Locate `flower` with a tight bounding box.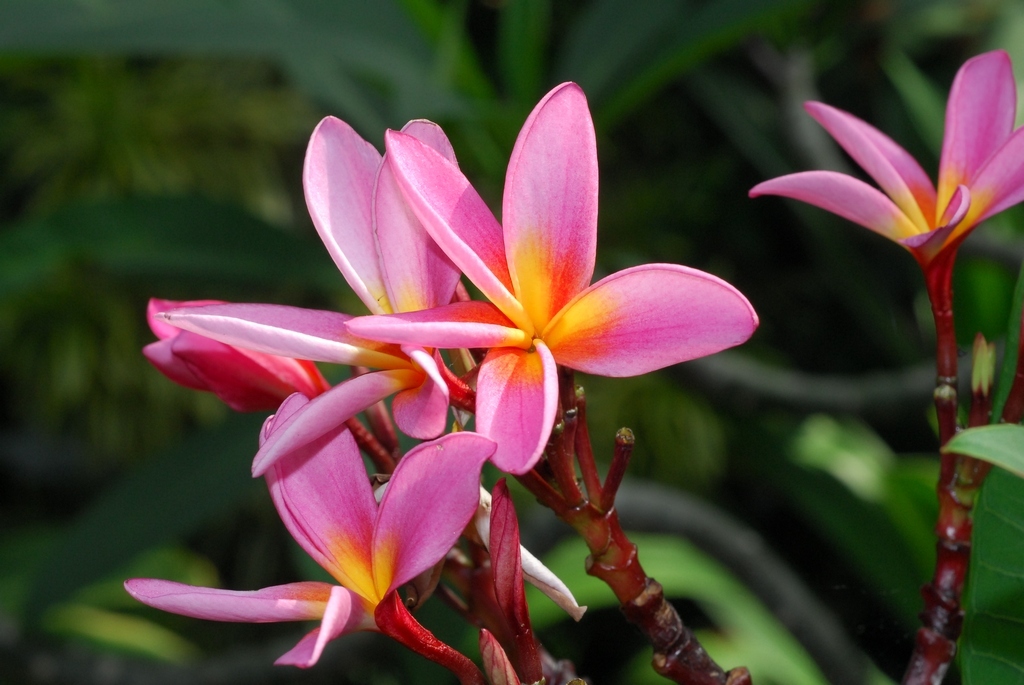
(x1=316, y1=97, x2=718, y2=491).
